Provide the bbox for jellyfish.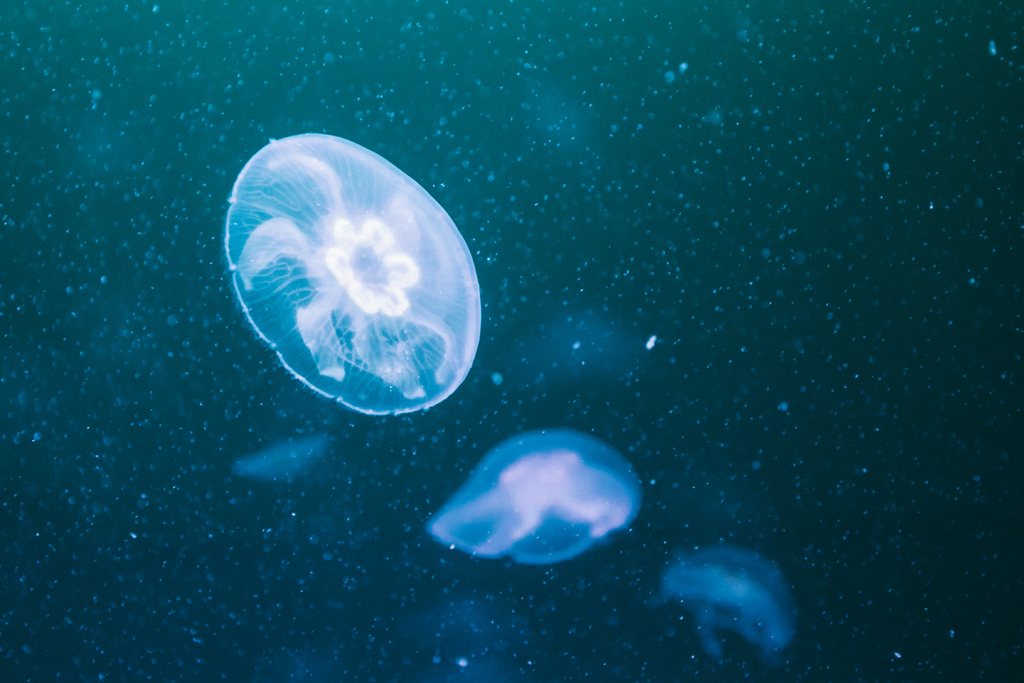
419:425:643:562.
